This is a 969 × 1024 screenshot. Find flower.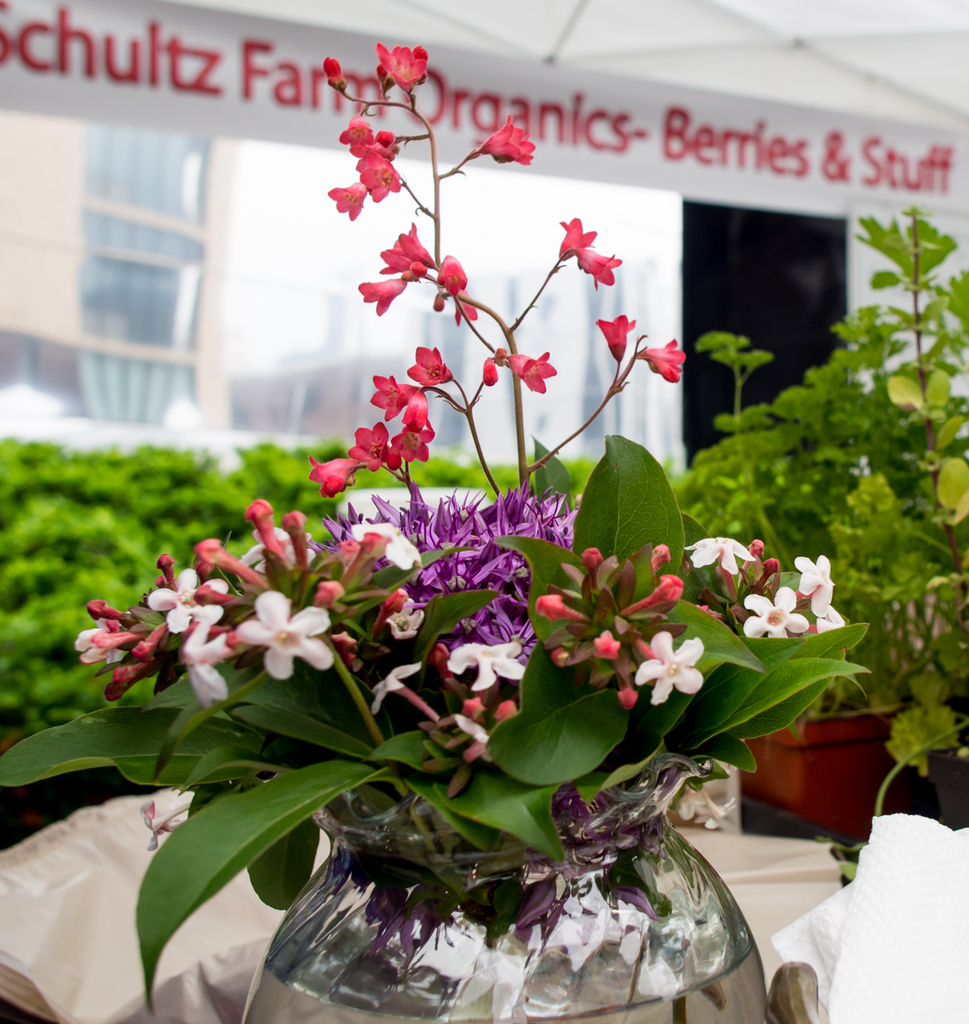
Bounding box: bbox=(392, 224, 433, 269).
